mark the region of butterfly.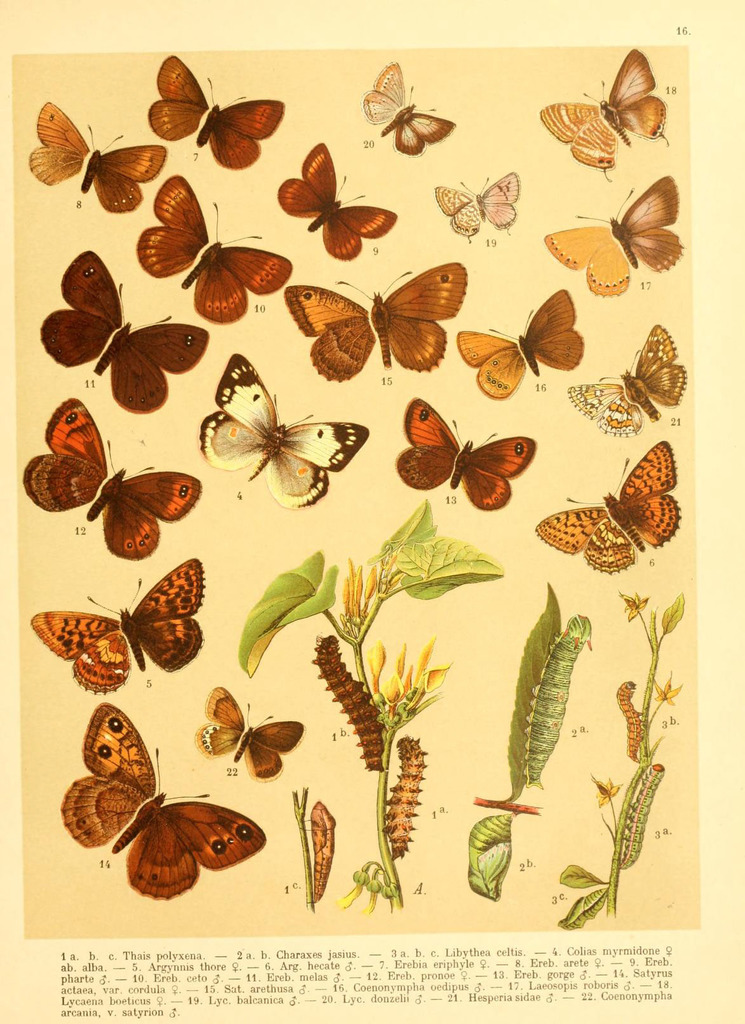
Region: (x1=20, y1=397, x2=203, y2=561).
